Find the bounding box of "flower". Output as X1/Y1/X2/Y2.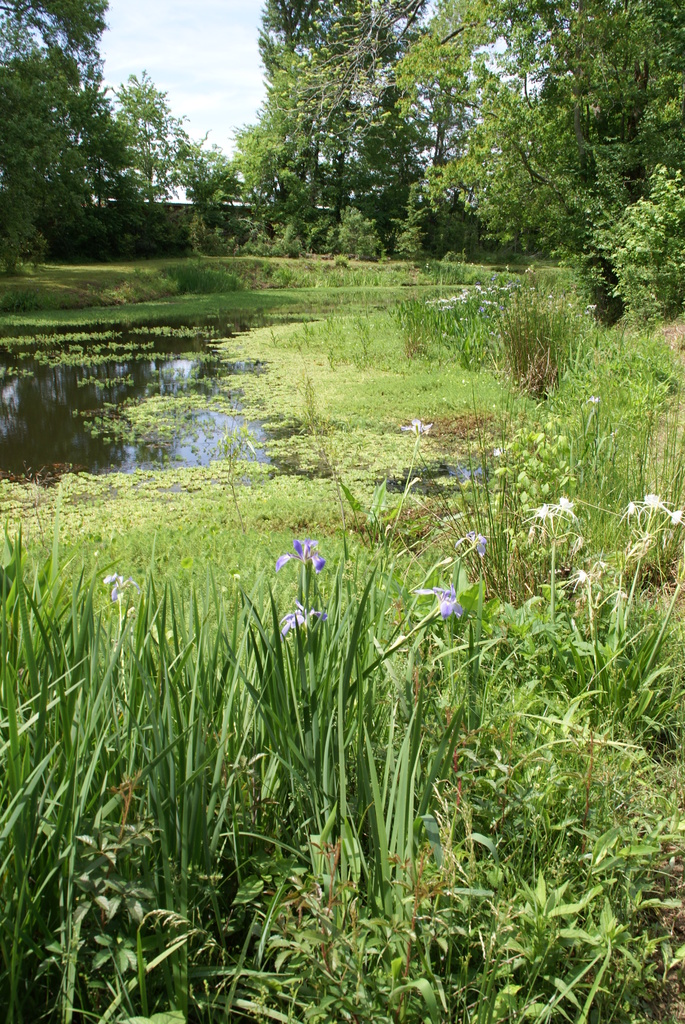
413/586/465/617.
